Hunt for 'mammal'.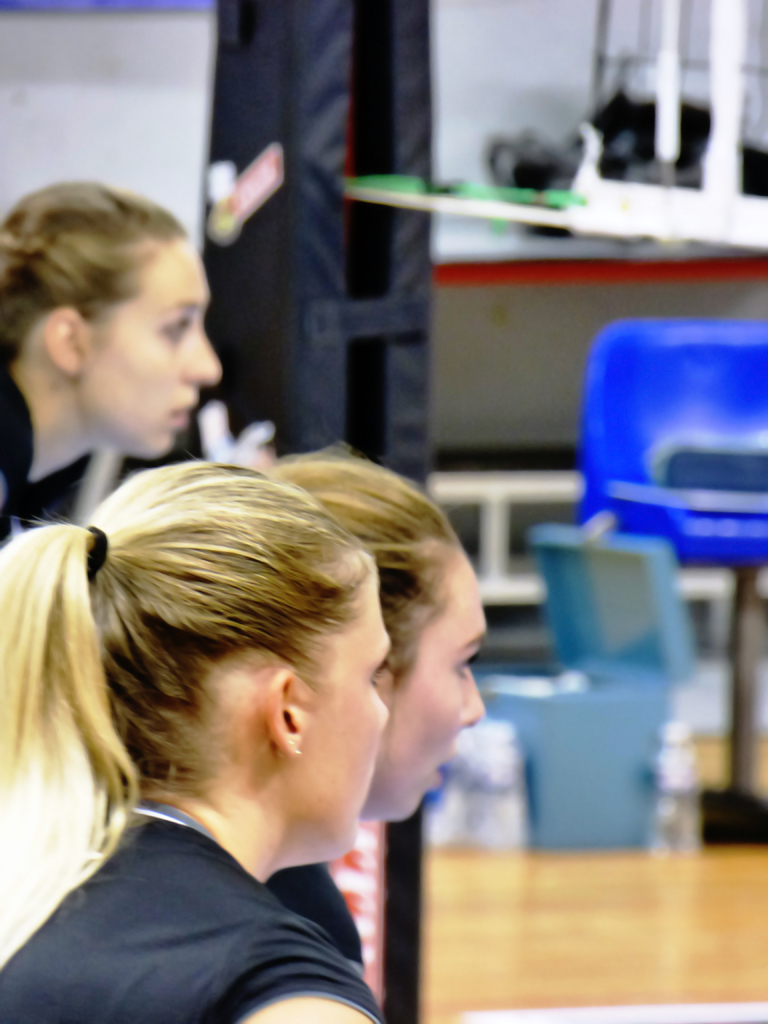
Hunted down at [0,170,278,531].
